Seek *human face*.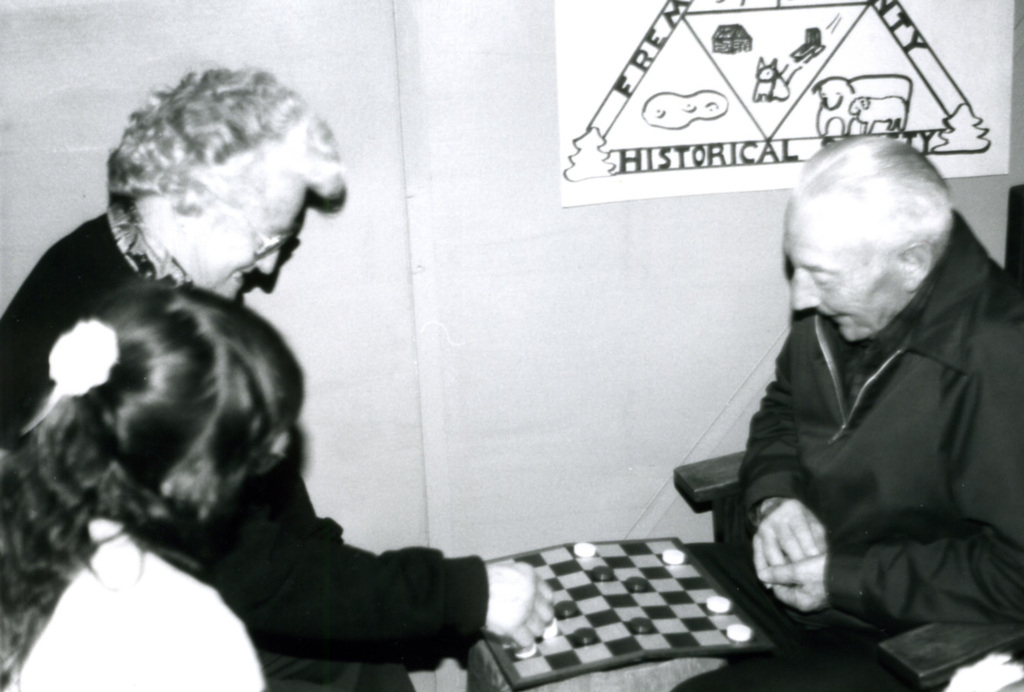
Rect(778, 197, 908, 337).
